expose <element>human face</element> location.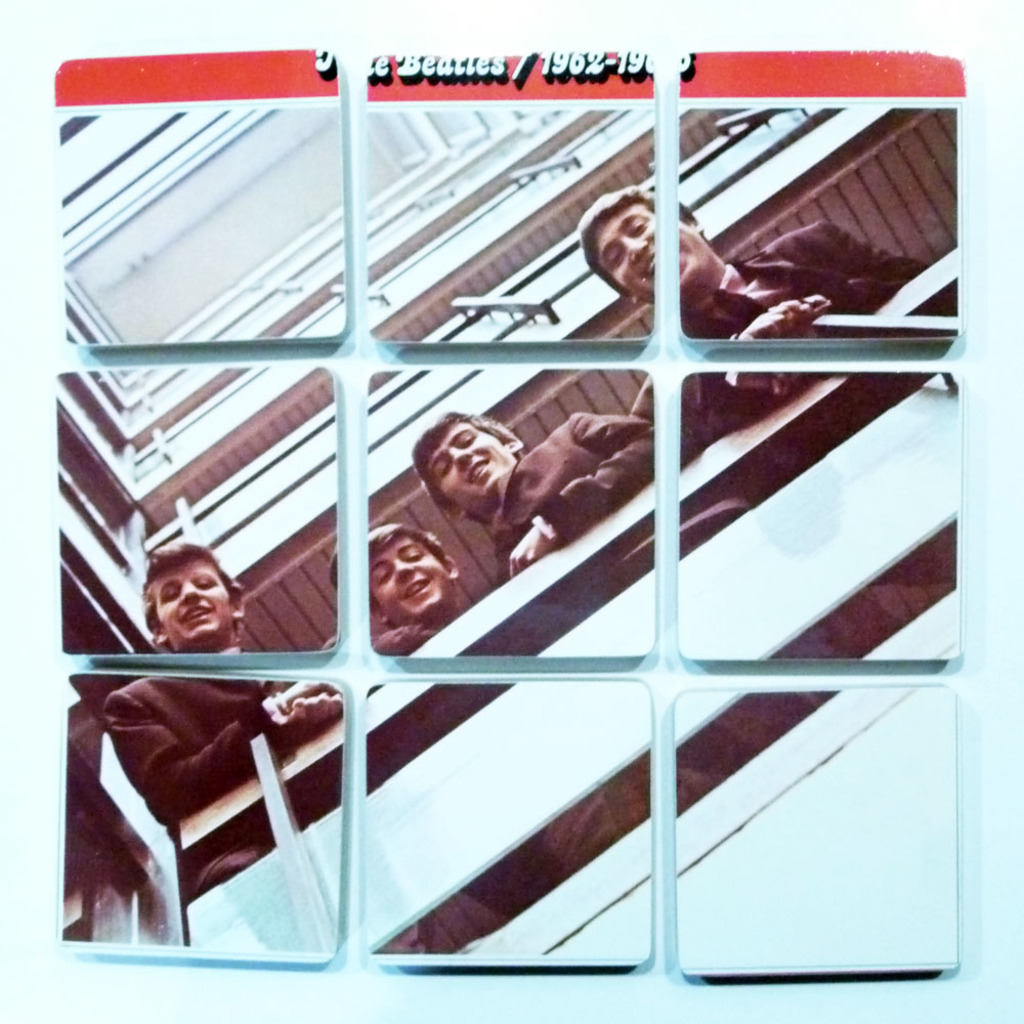
Exposed at pyautogui.locateOnScreen(423, 419, 515, 506).
